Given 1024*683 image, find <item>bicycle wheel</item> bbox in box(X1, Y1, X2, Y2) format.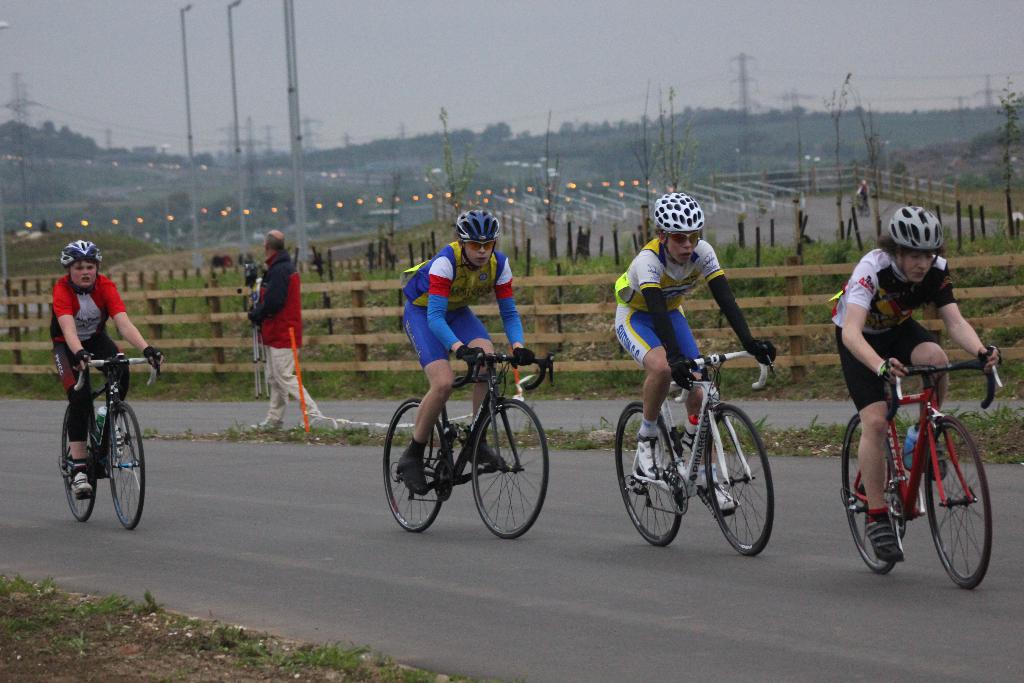
box(842, 413, 901, 572).
